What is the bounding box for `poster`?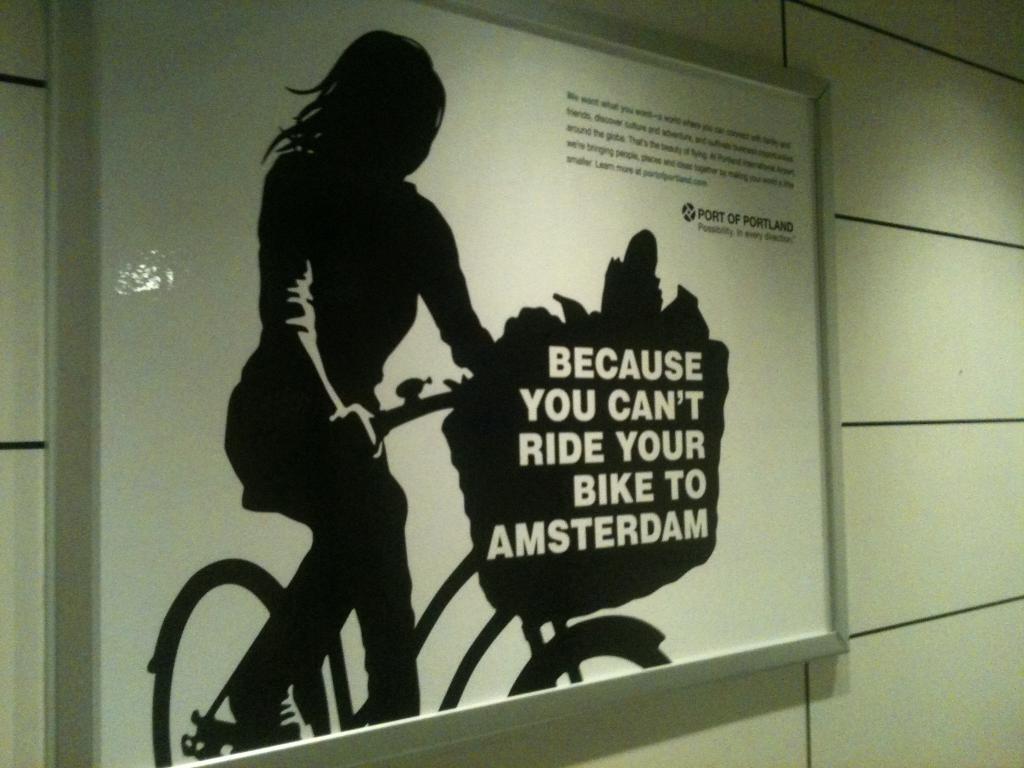
[x1=111, y1=0, x2=830, y2=766].
